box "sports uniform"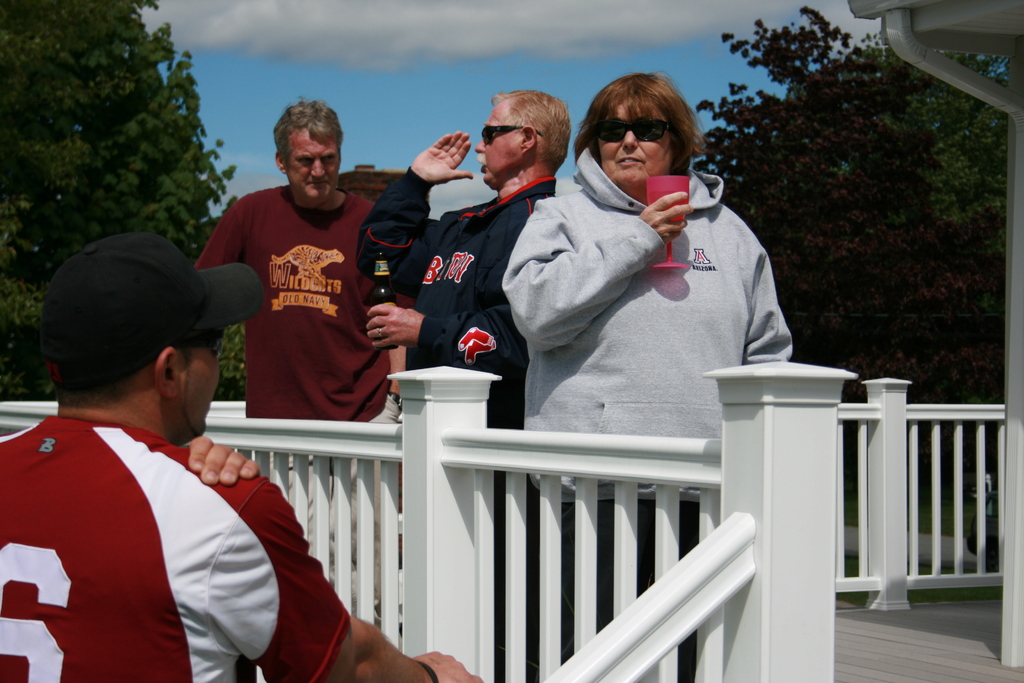
detection(0, 231, 345, 682)
